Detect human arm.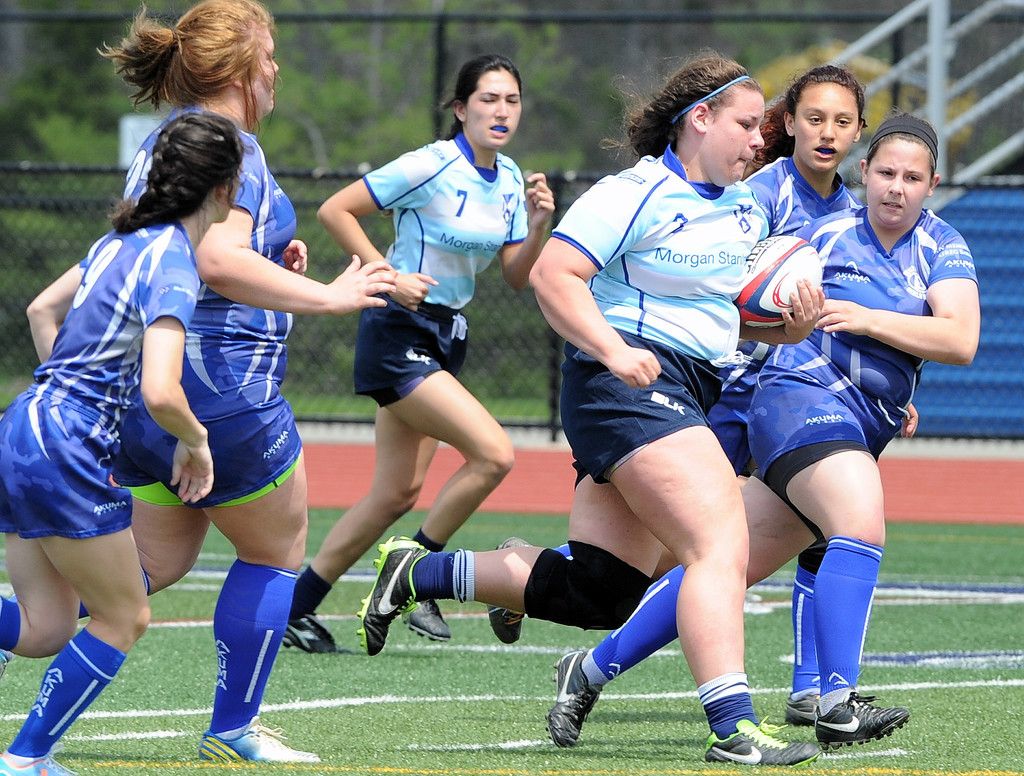
Detected at (left=488, top=156, right=558, bottom=286).
